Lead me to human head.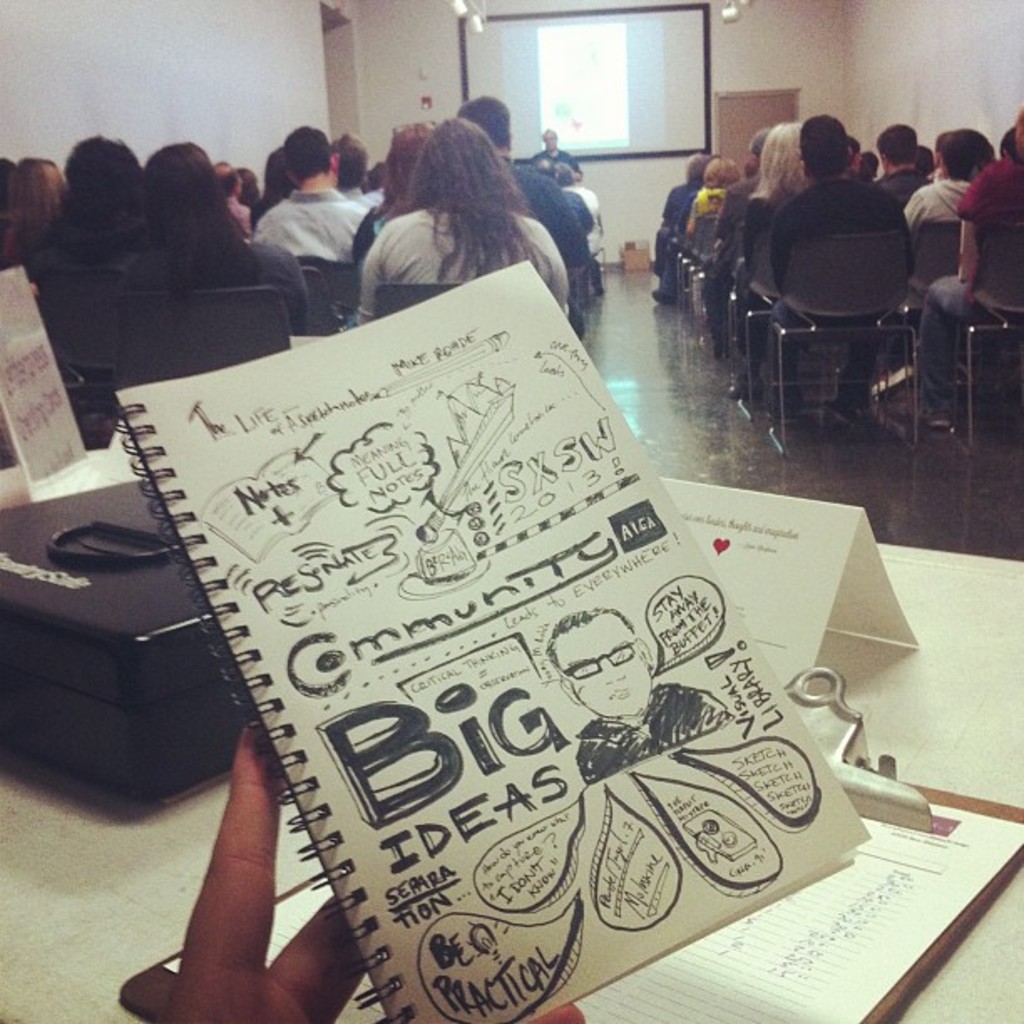
Lead to <box>264,142,288,194</box>.
